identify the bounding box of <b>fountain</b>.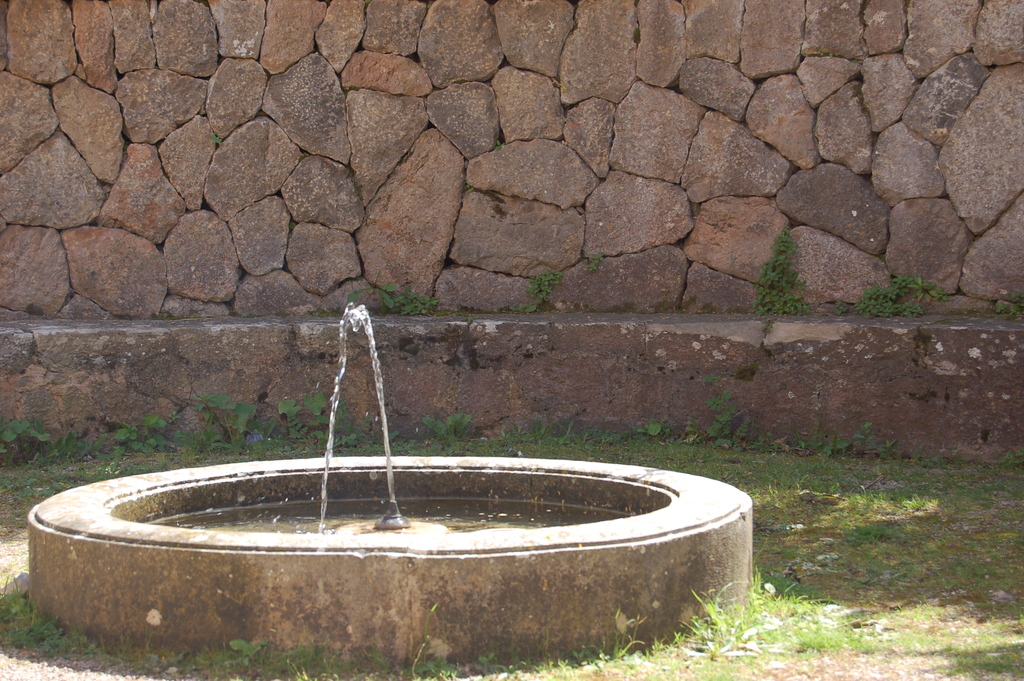
crop(93, 326, 709, 680).
